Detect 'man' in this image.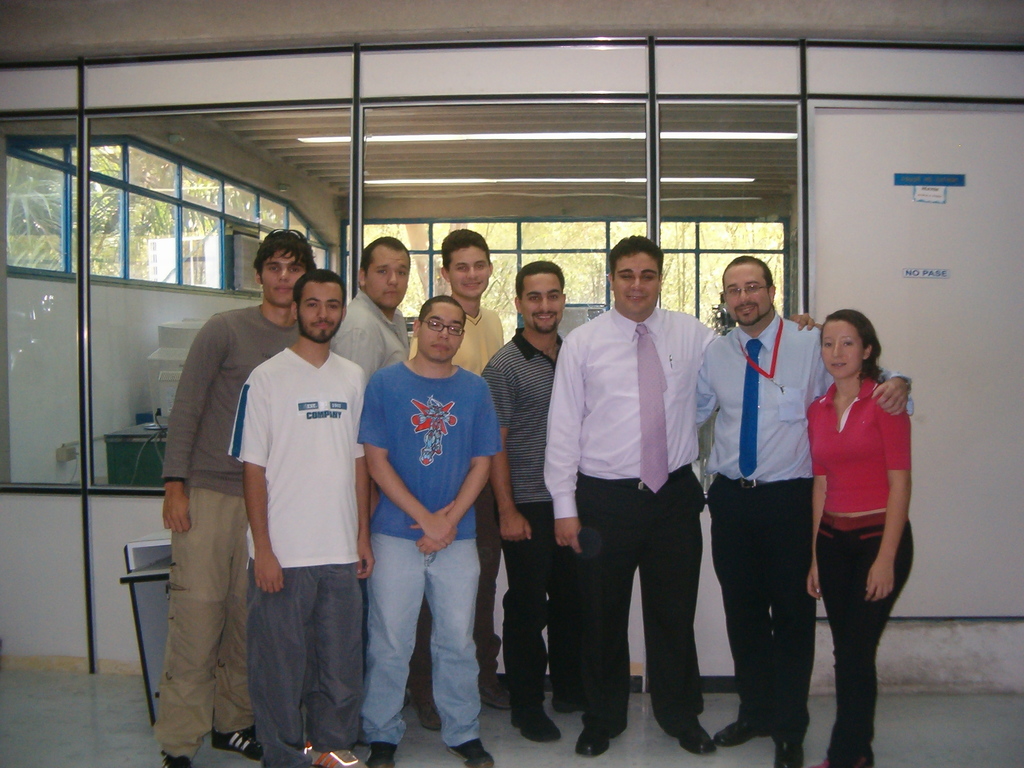
Detection: 232:262:371:763.
